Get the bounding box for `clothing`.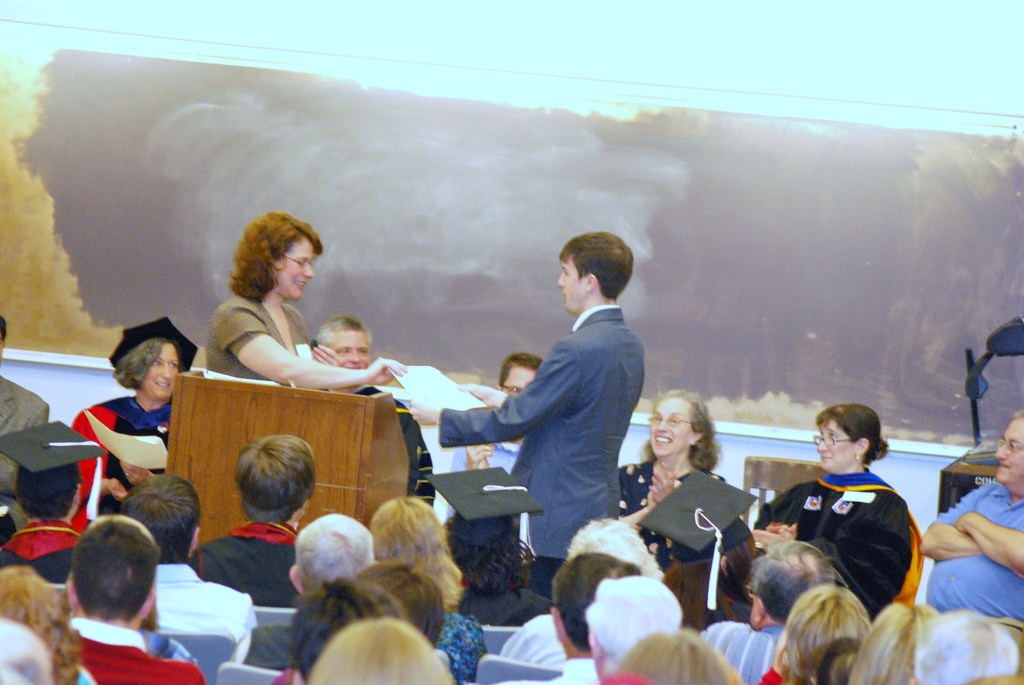
{"x1": 755, "y1": 672, "x2": 794, "y2": 684}.
